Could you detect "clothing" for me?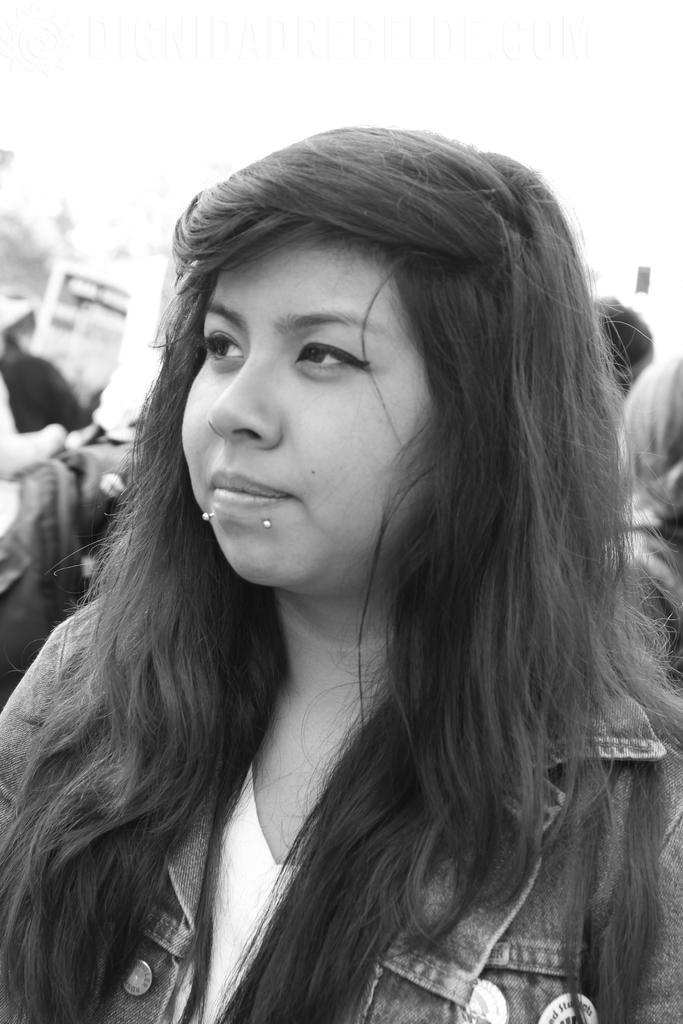
Detection result: <region>621, 505, 682, 691</region>.
